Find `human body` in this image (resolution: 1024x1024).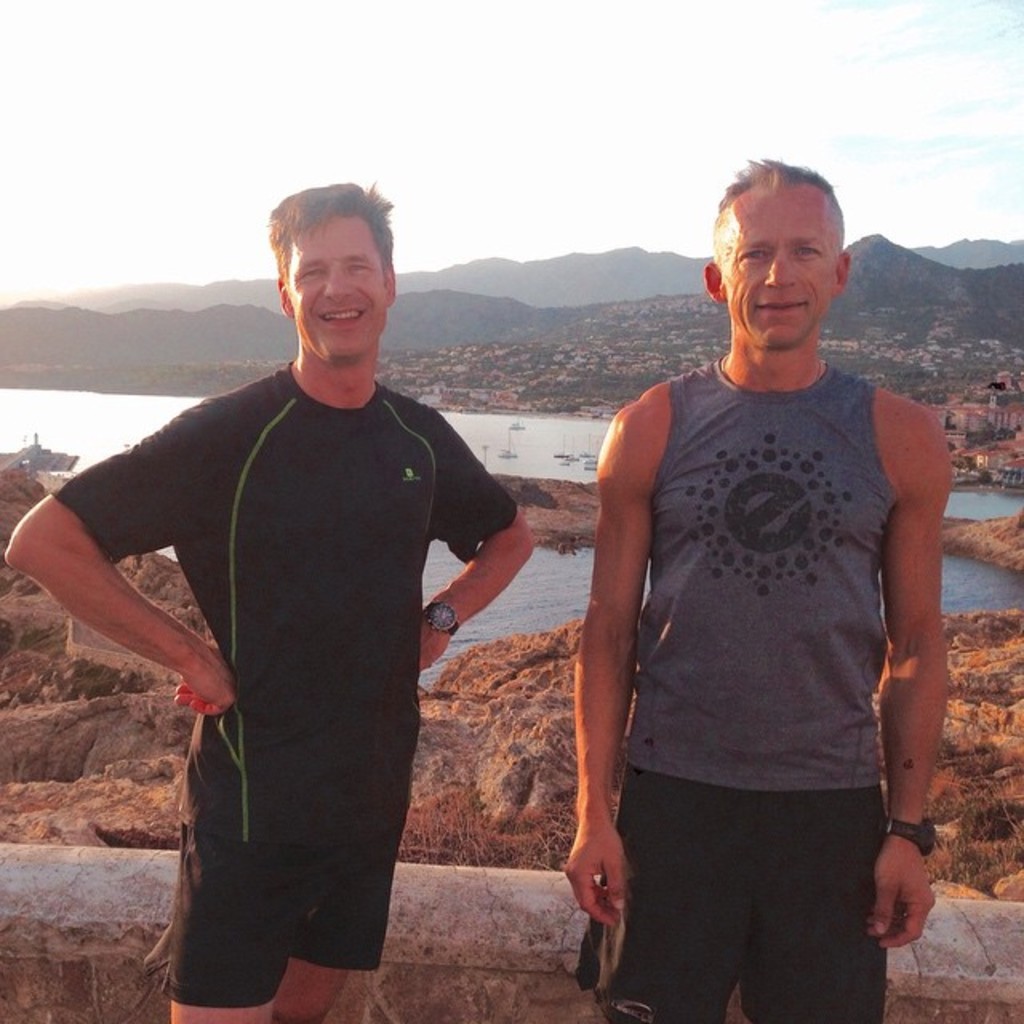
<box>0,174,536,1021</box>.
